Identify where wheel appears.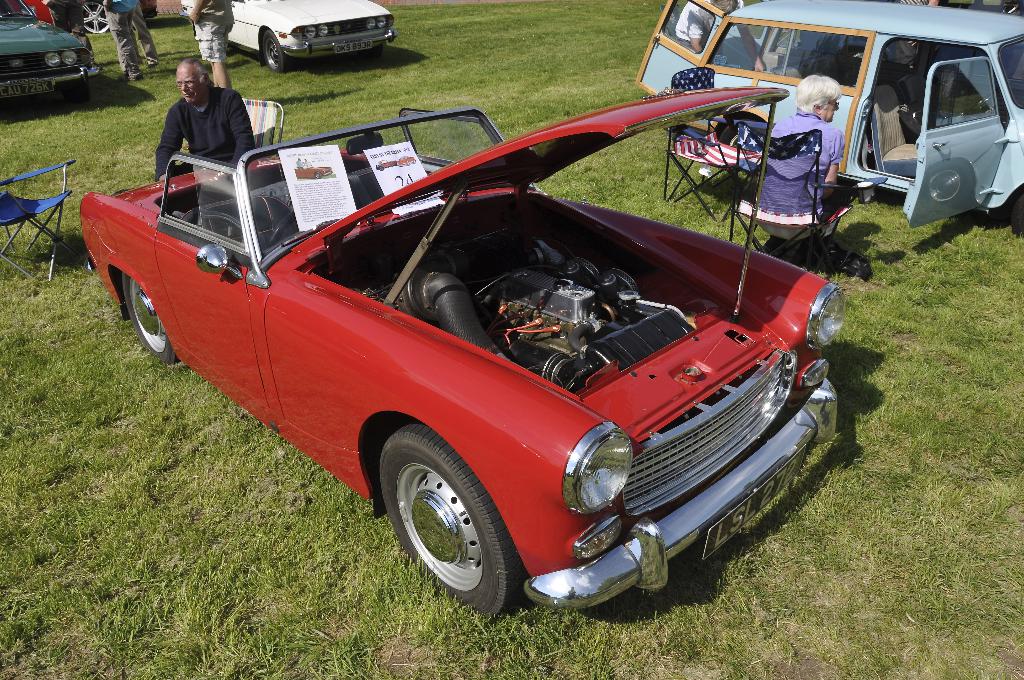
Appears at (83,2,109,36).
